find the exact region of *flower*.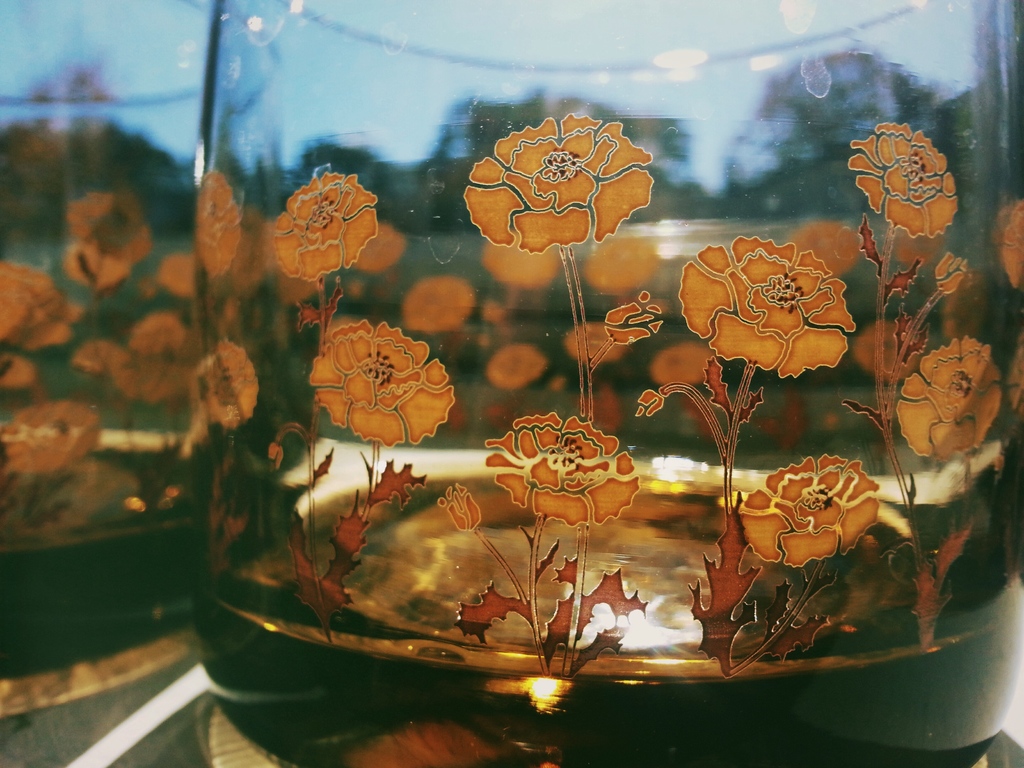
Exact region: (x1=310, y1=307, x2=451, y2=438).
